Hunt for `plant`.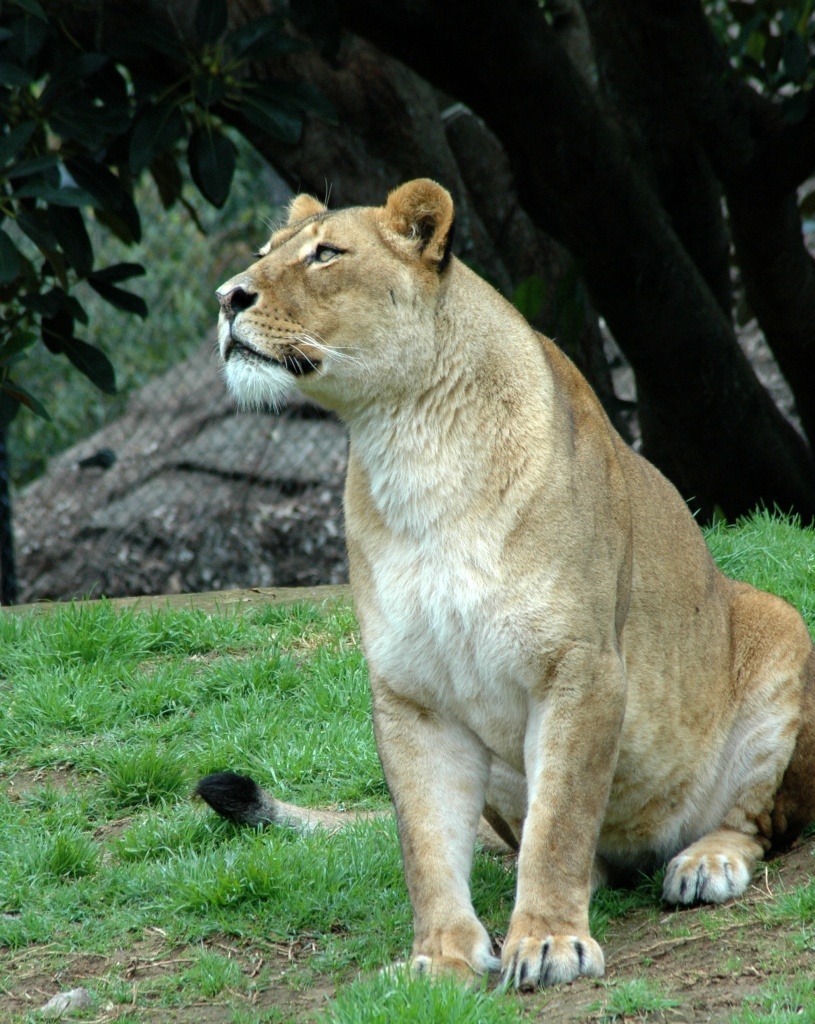
Hunted down at l=579, t=975, r=680, b=1023.
